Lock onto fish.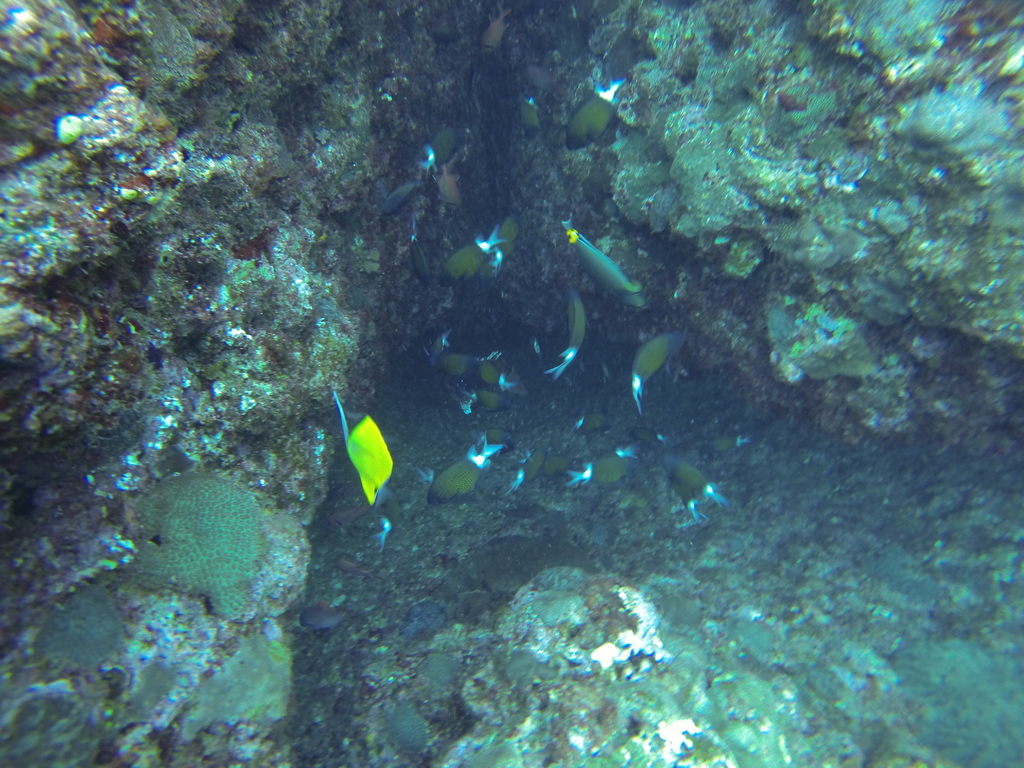
Locked: select_region(521, 98, 541, 132).
